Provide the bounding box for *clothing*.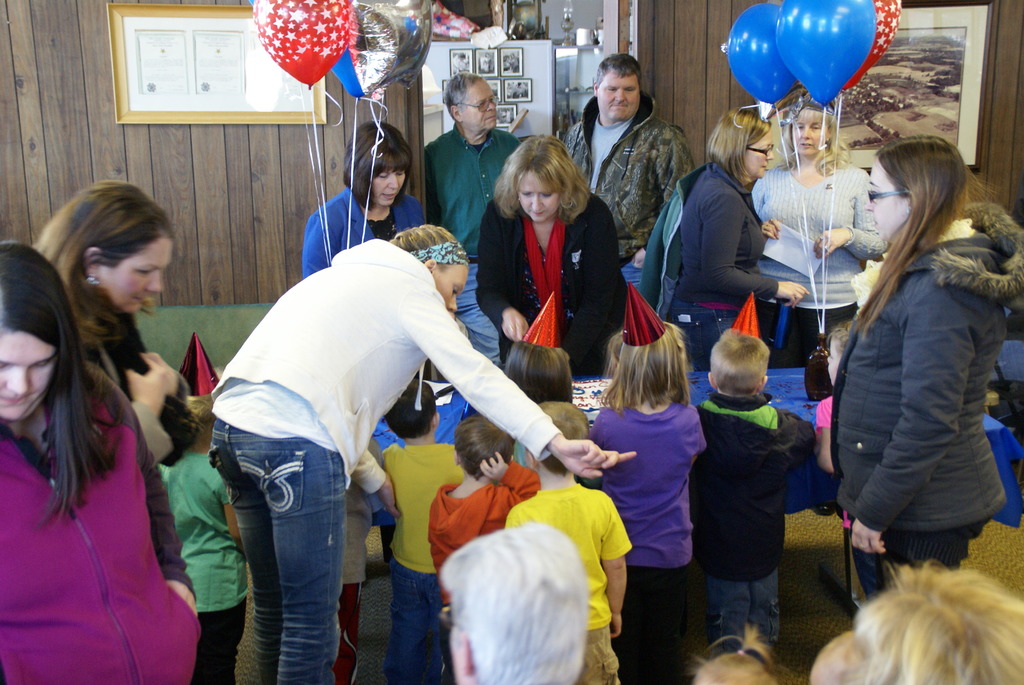
639/152/778/363.
